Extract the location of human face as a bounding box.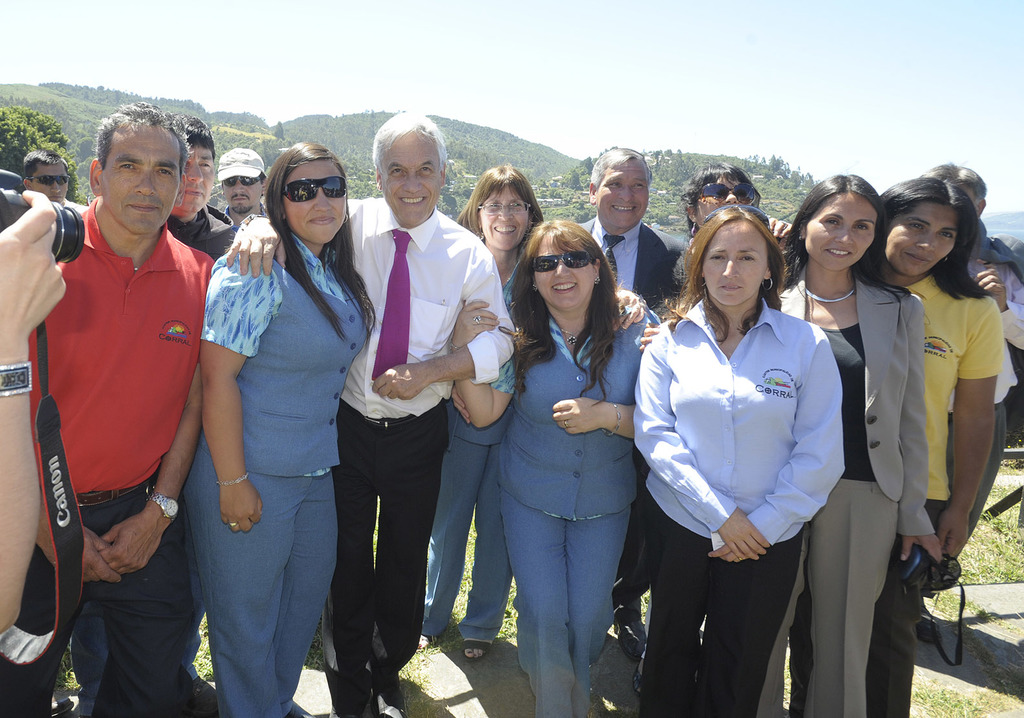
crop(31, 164, 68, 197).
